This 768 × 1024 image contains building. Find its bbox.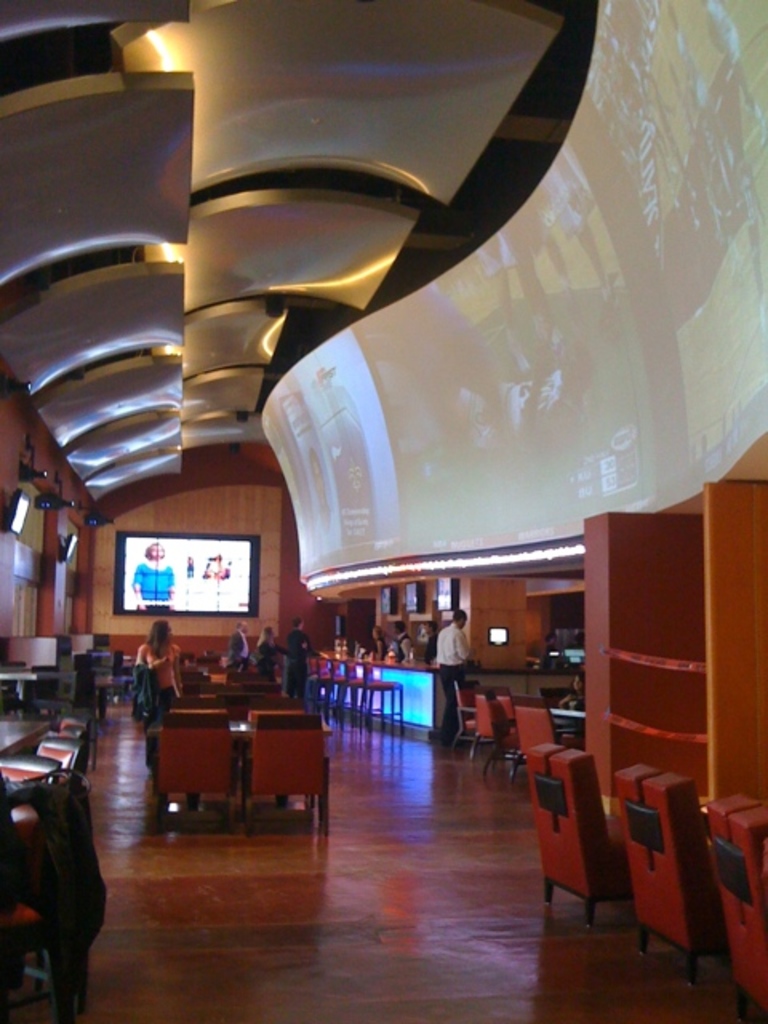
l=0, t=3, r=766, b=1022.
